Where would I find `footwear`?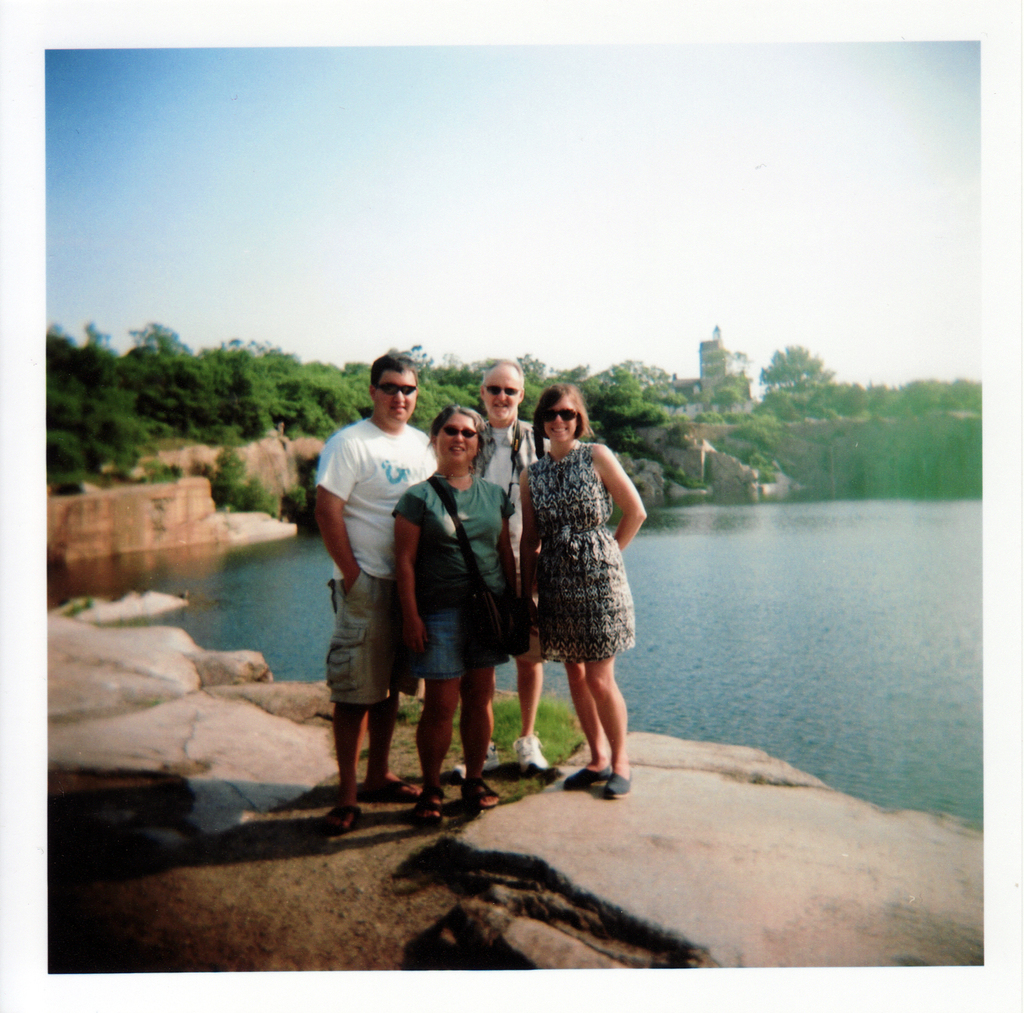
At [left=559, top=756, right=610, bottom=797].
